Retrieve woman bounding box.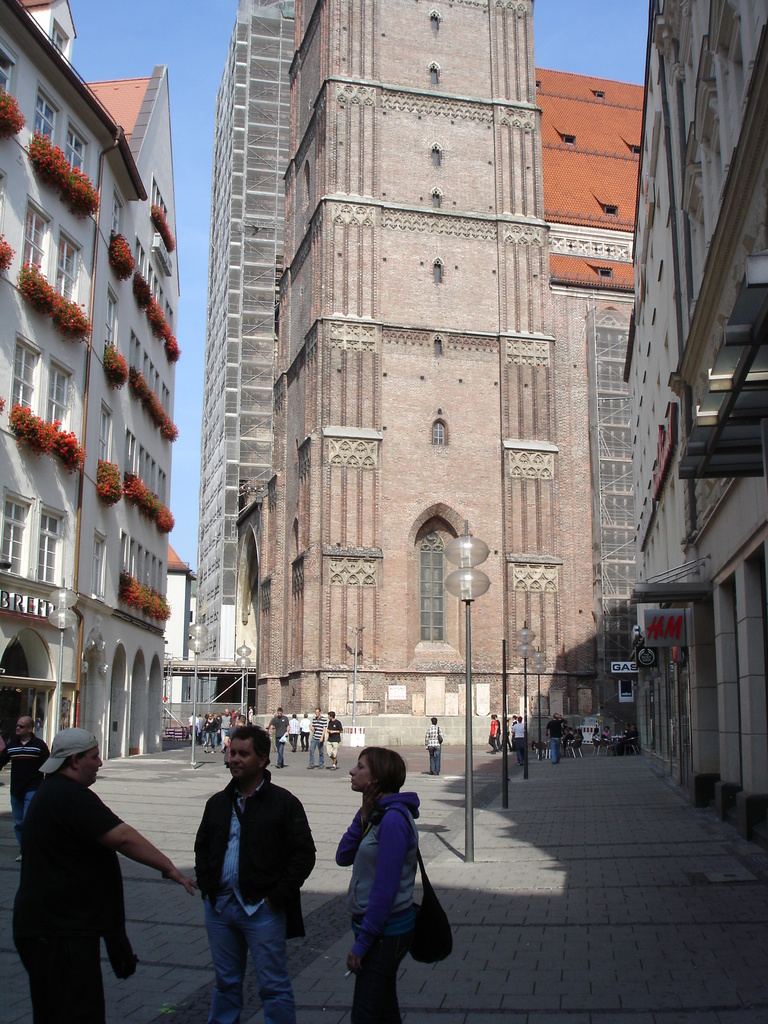
Bounding box: 323:740:440:1015.
